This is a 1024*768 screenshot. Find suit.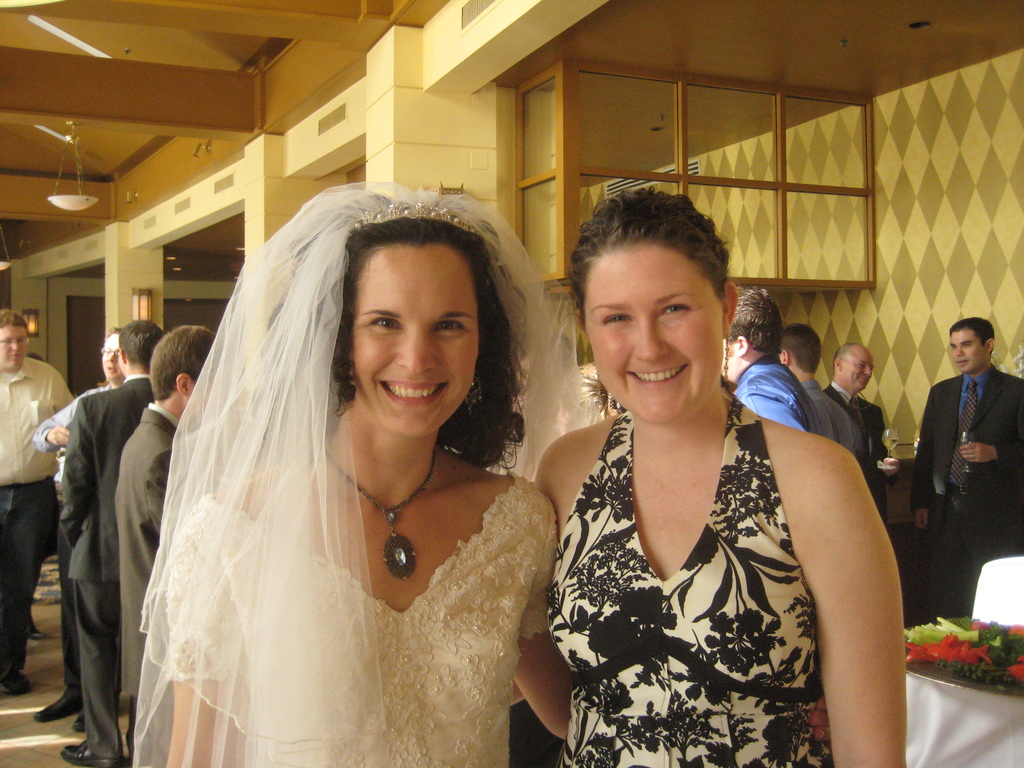
Bounding box: x1=54, y1=373, x2=154, y2=767.
